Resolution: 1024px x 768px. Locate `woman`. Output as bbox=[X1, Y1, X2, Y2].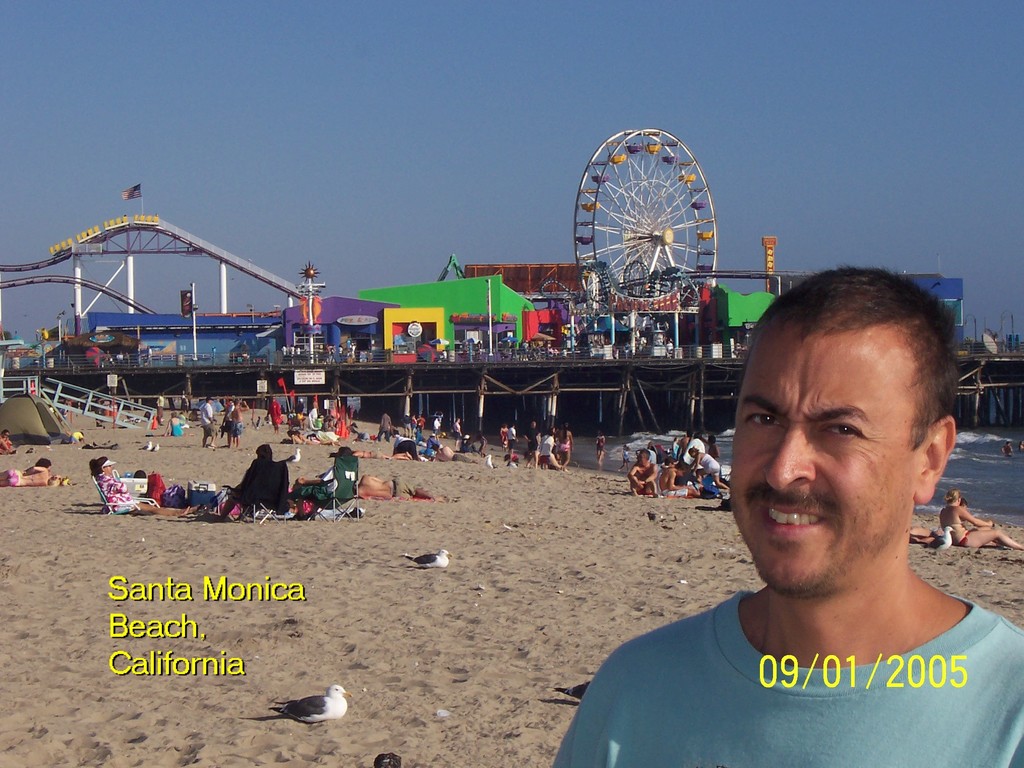
bbox=[1, 428, 17, 454].
